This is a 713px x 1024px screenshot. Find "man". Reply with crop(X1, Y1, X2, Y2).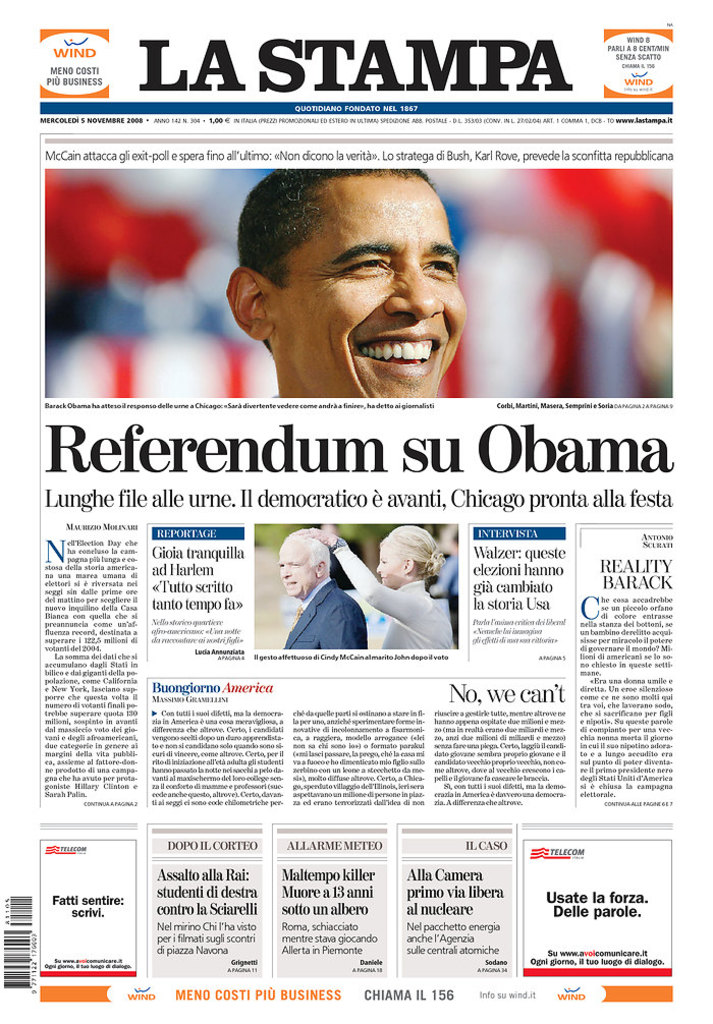
crop(185, 168, 515, 434).
